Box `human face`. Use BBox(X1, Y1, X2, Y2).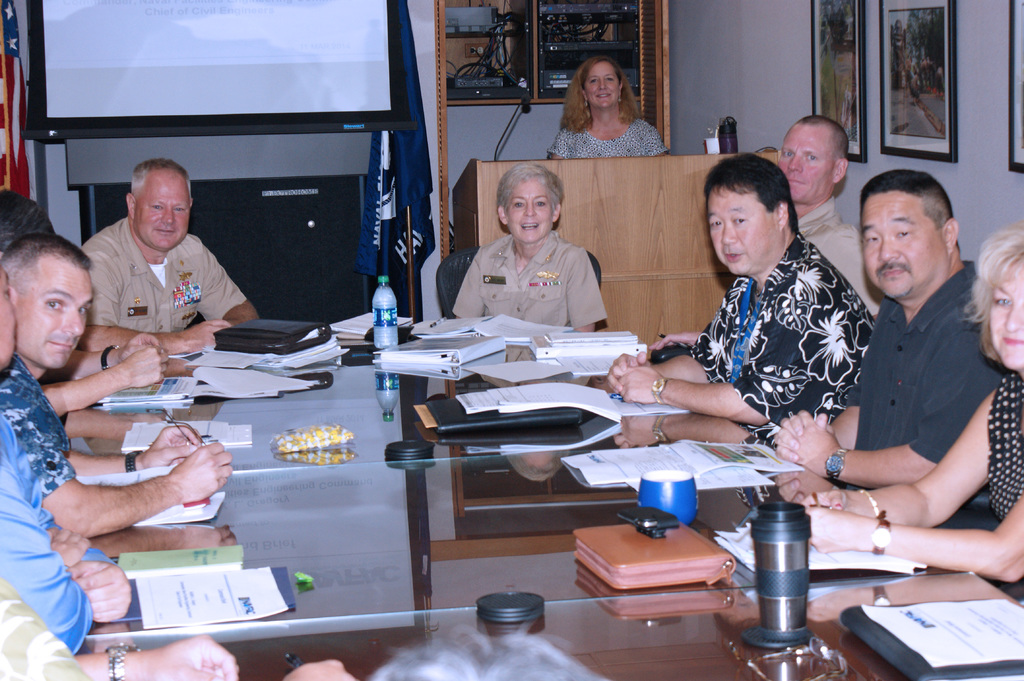
BBox(861, 191, 941, 297).
